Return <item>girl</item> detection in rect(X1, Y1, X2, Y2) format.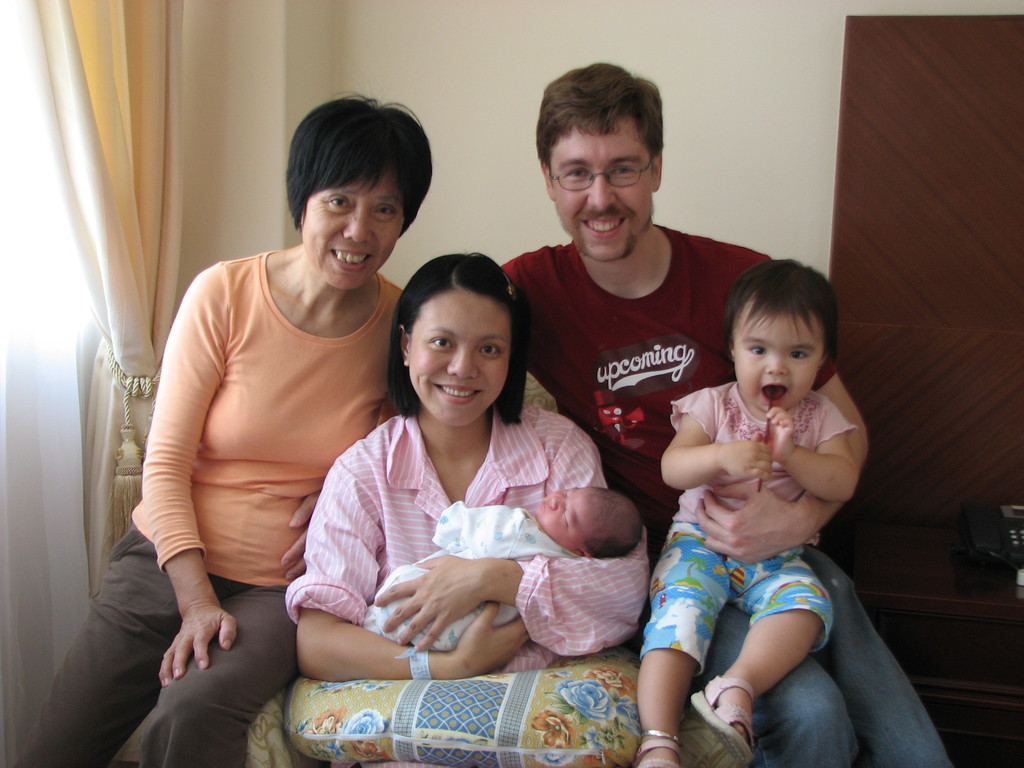
rect(632, 255, 861, 767).
